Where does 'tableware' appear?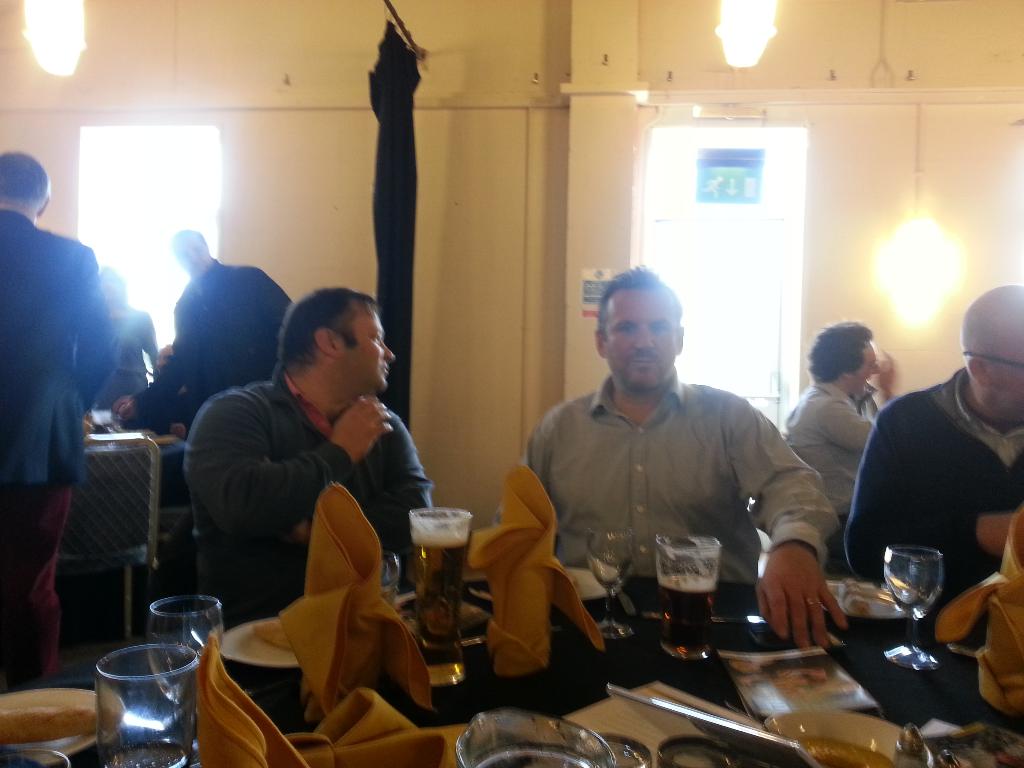
Appears at Rect(656, 535, 726, 660).
